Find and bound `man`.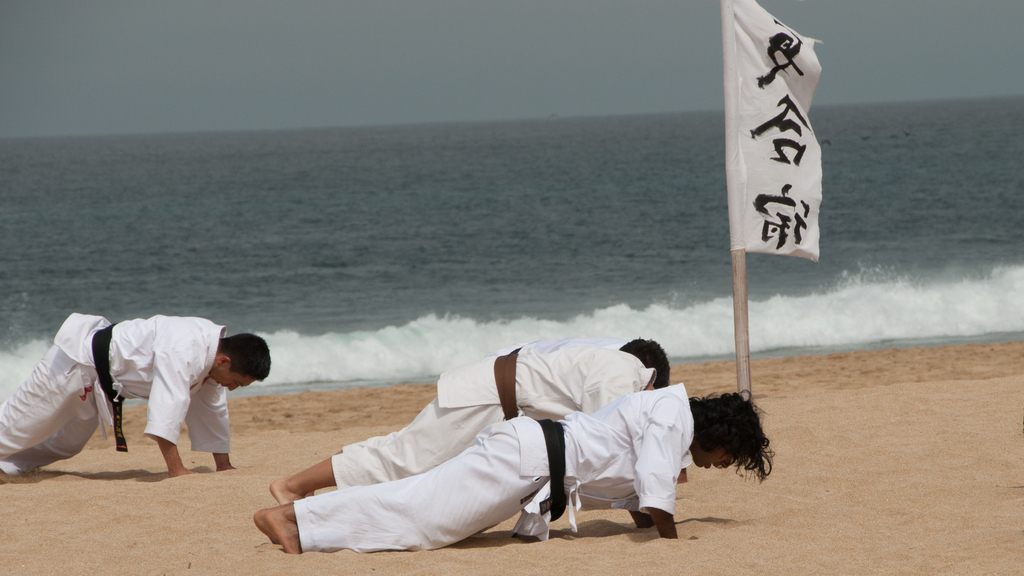
Bound: [left=255, top=388, right=776, bottom=545].
